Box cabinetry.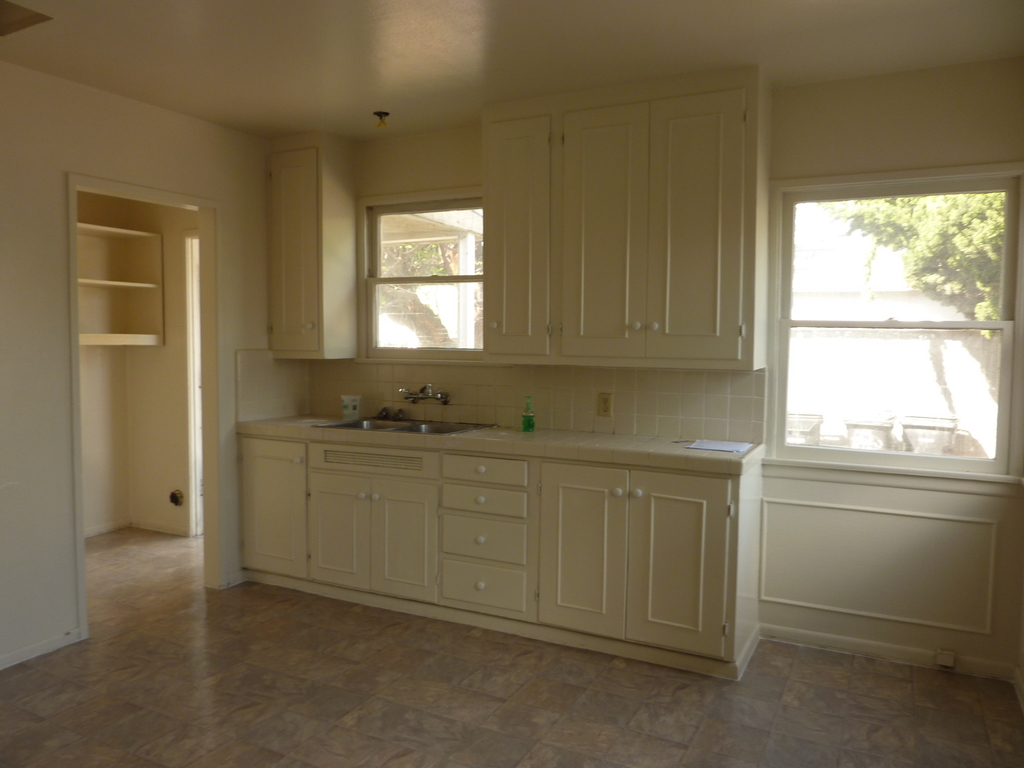
481/60/768/367.
